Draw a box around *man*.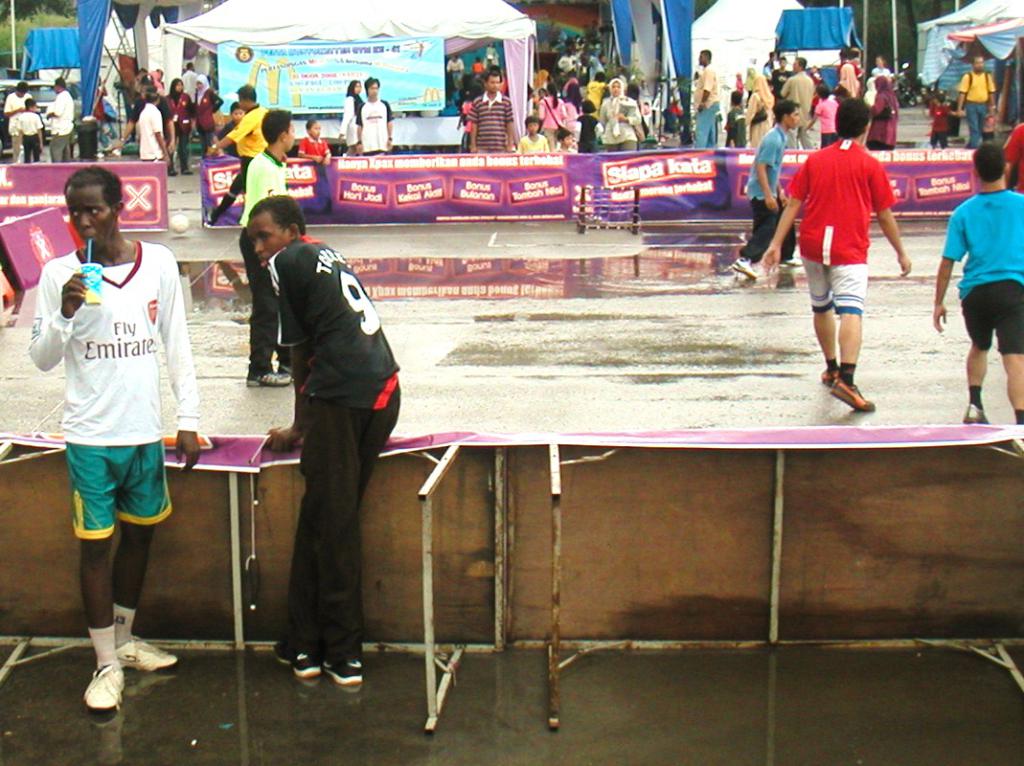
left=355, top=76, right=394, bottom=156.
